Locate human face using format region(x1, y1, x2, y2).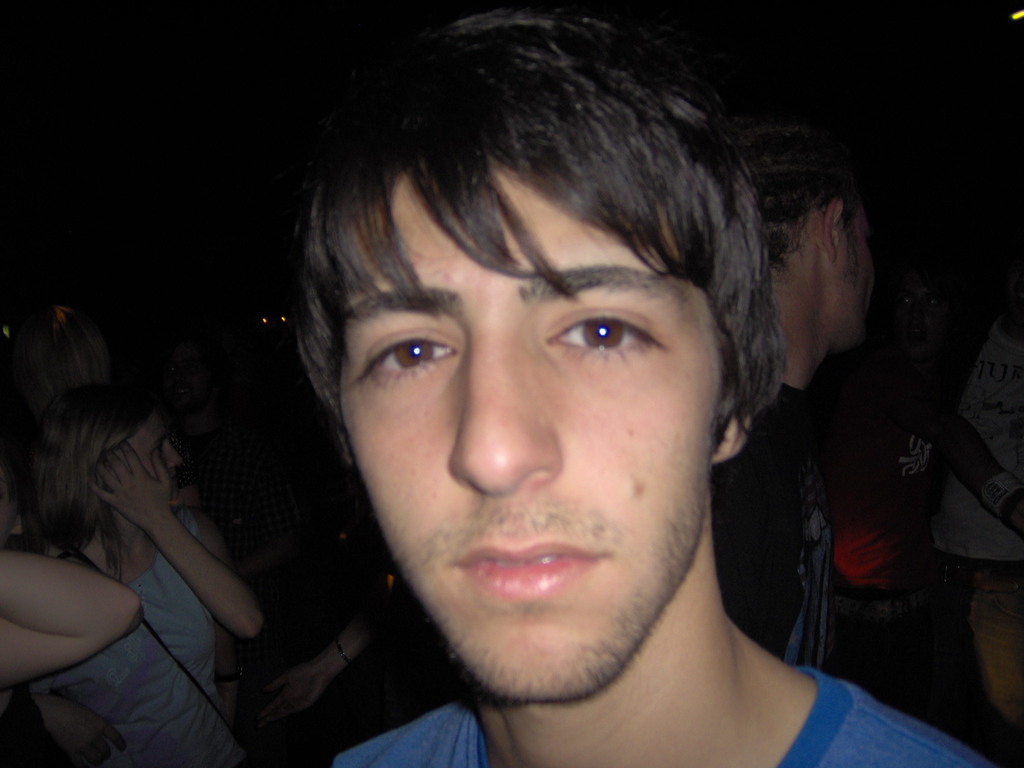
region(833, 196, 876, 348).
